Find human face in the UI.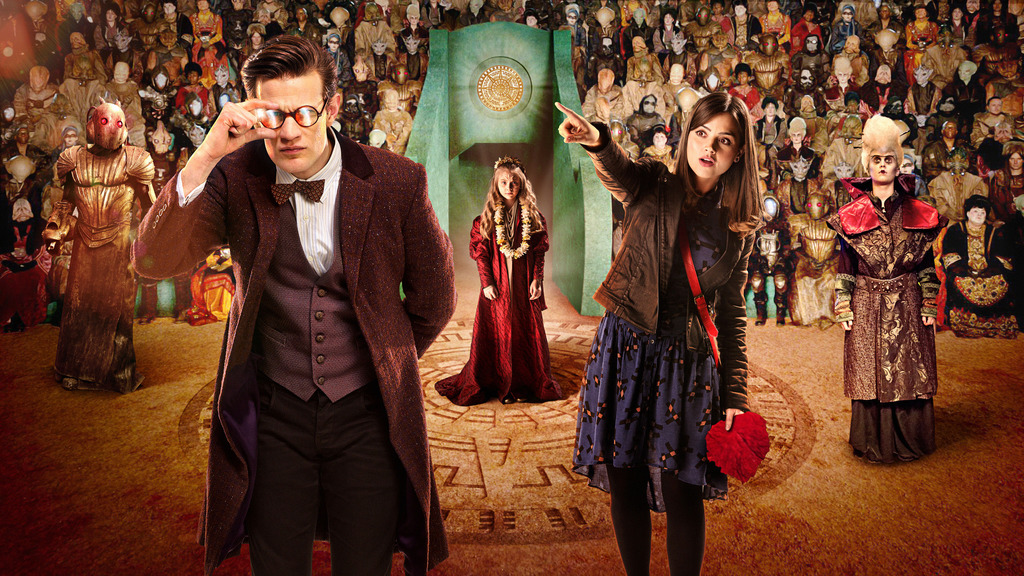
UI element at box=[162, 3, 173, 15].
